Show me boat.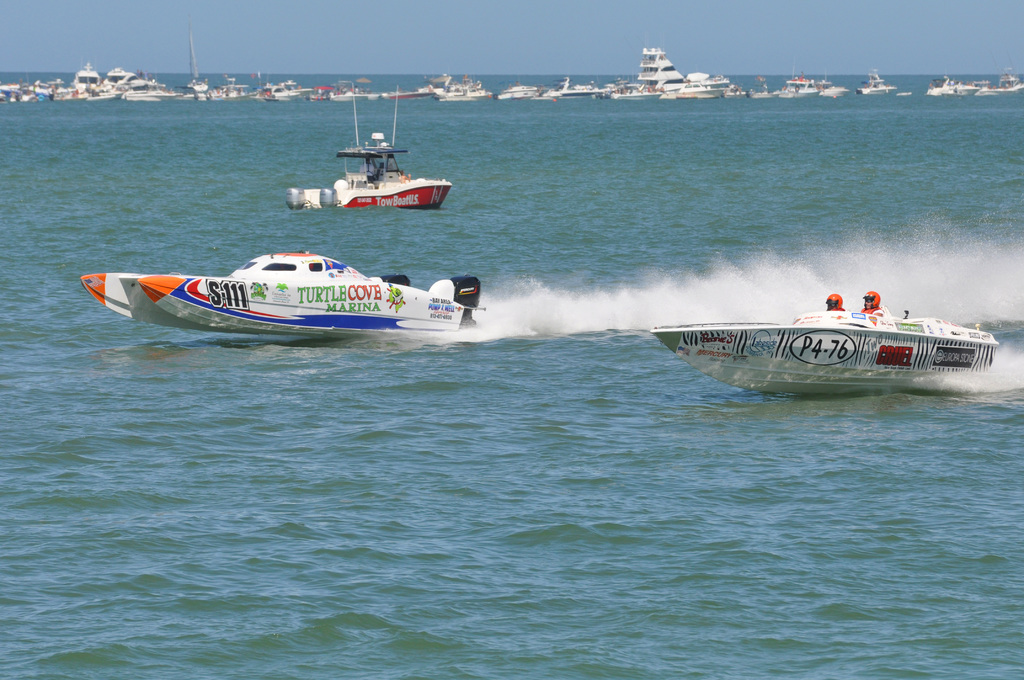
boat is here: crop(778, 65, 821, 99).
